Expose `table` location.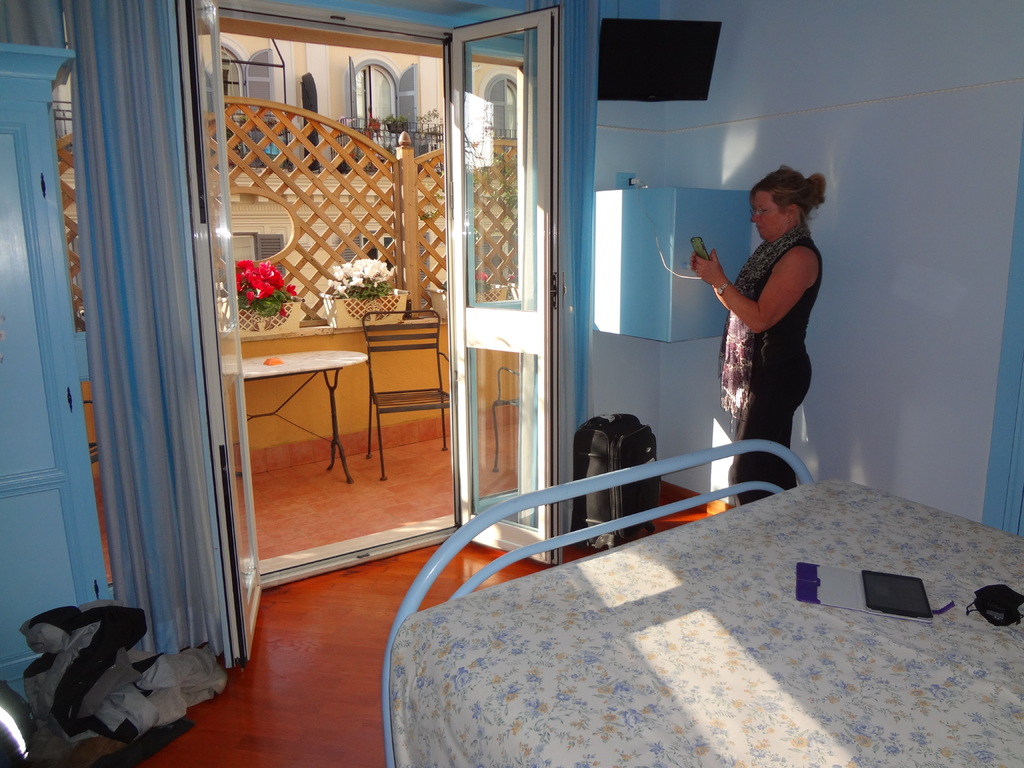
Exposed at (left=240, top=349, right=366, bottom=477).
